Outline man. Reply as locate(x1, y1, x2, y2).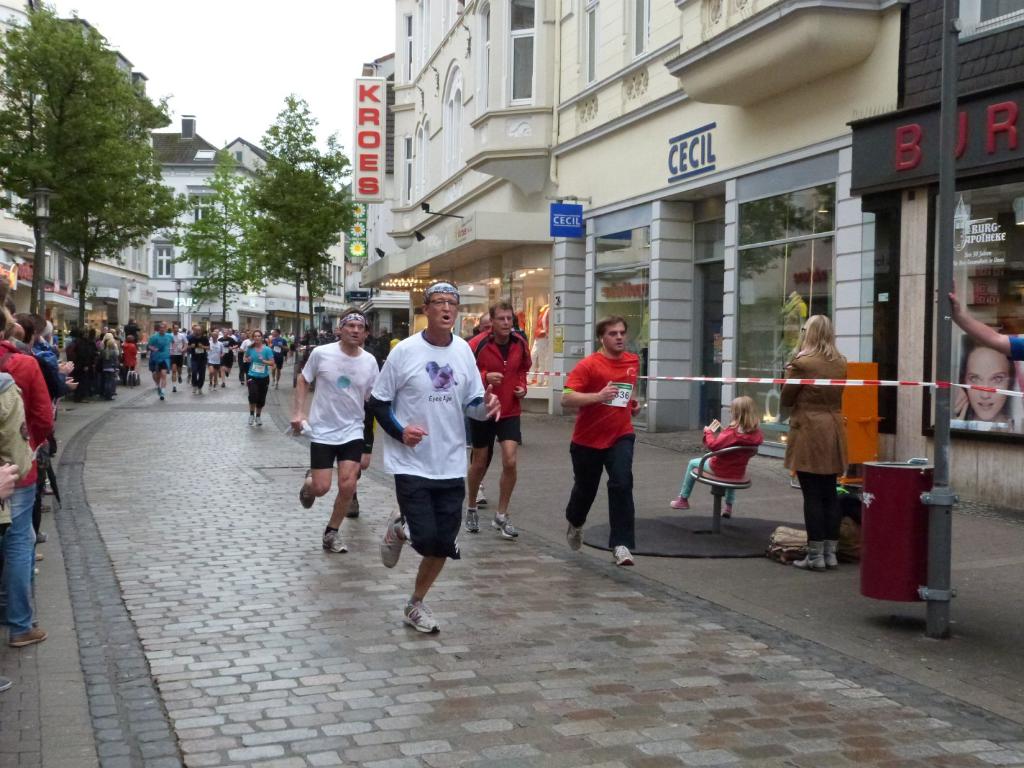
locate(243, 330, 246, 339).
